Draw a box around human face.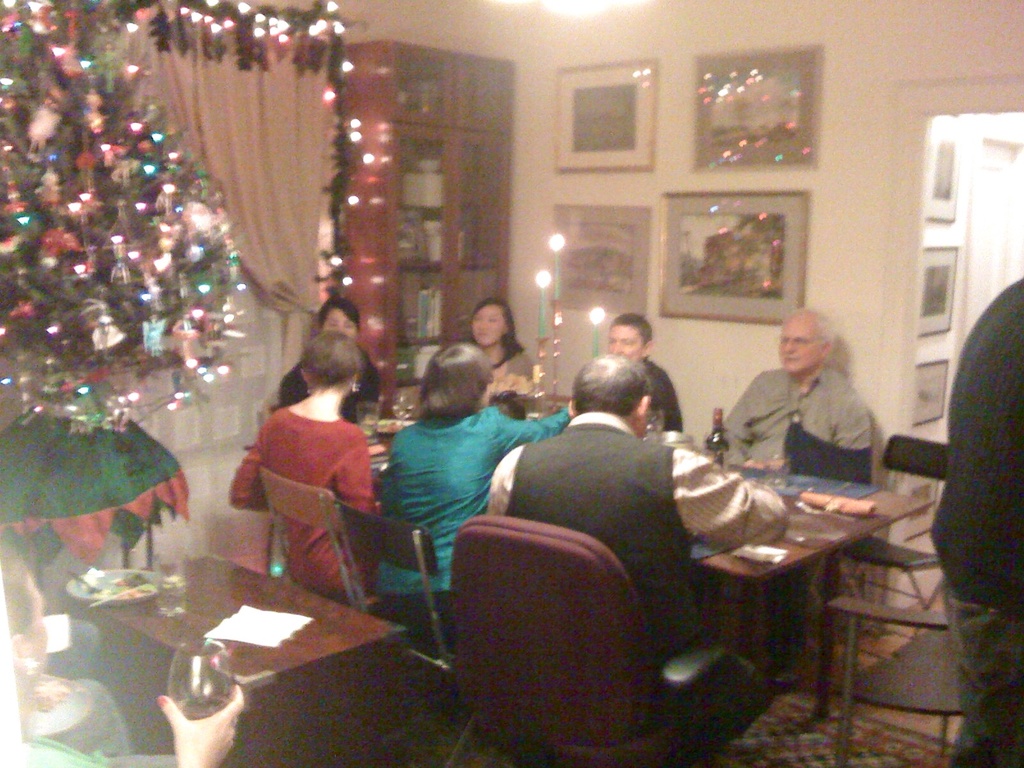
locate(775, 319, 826, 378).
